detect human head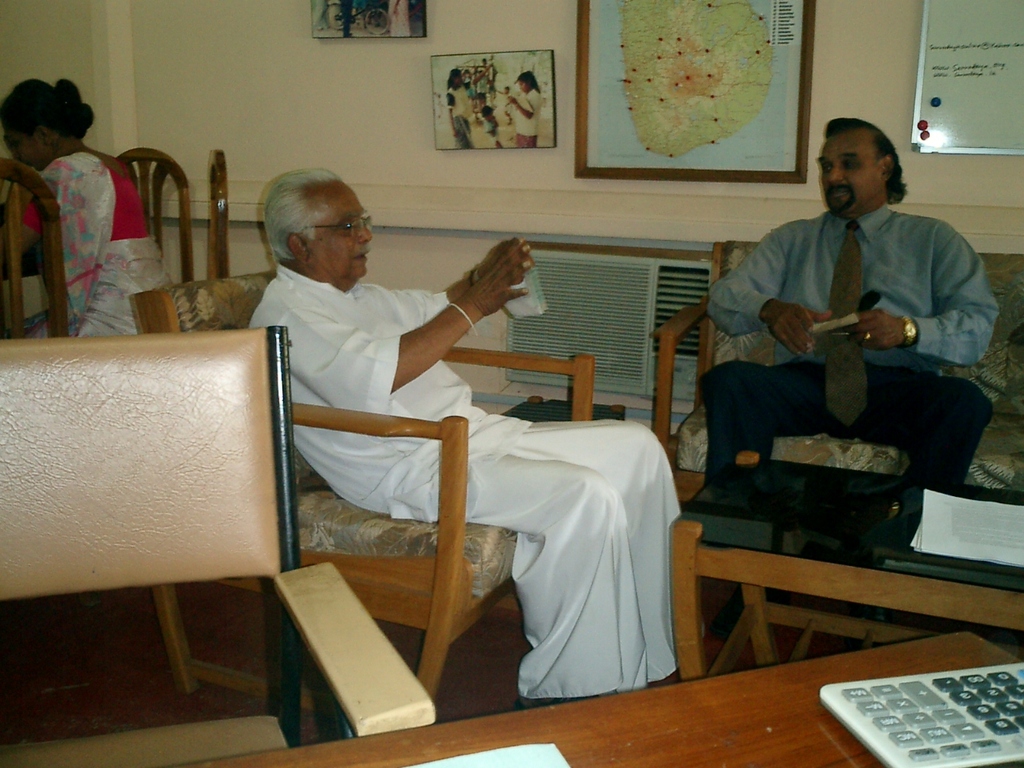
[815, 117, 905, 217]
